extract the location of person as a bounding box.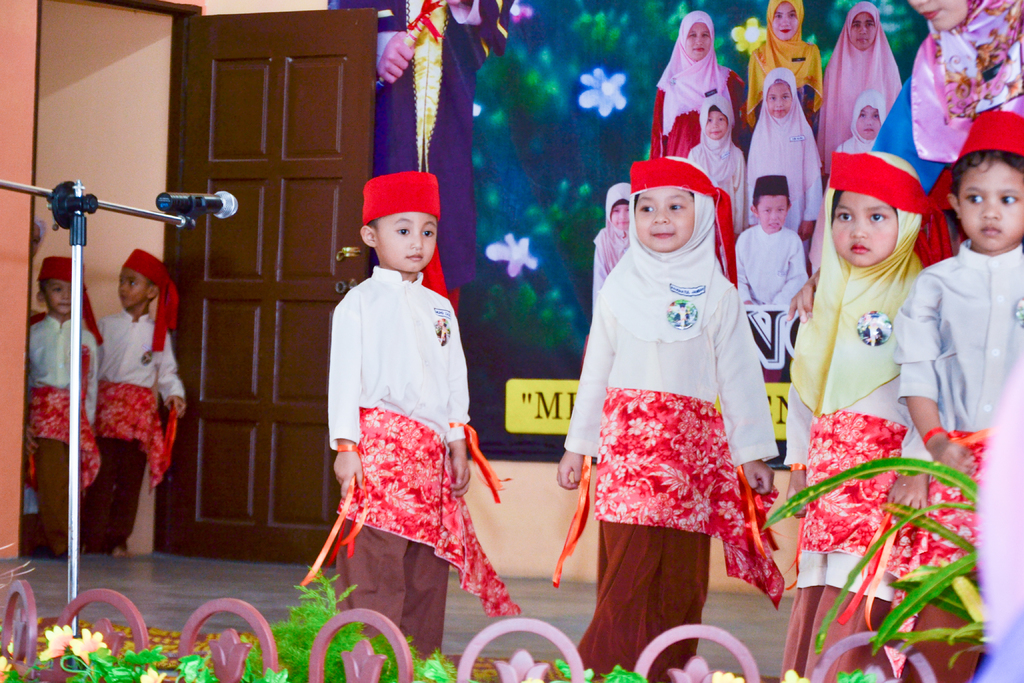
BBox(23, 220, 49, 550).
